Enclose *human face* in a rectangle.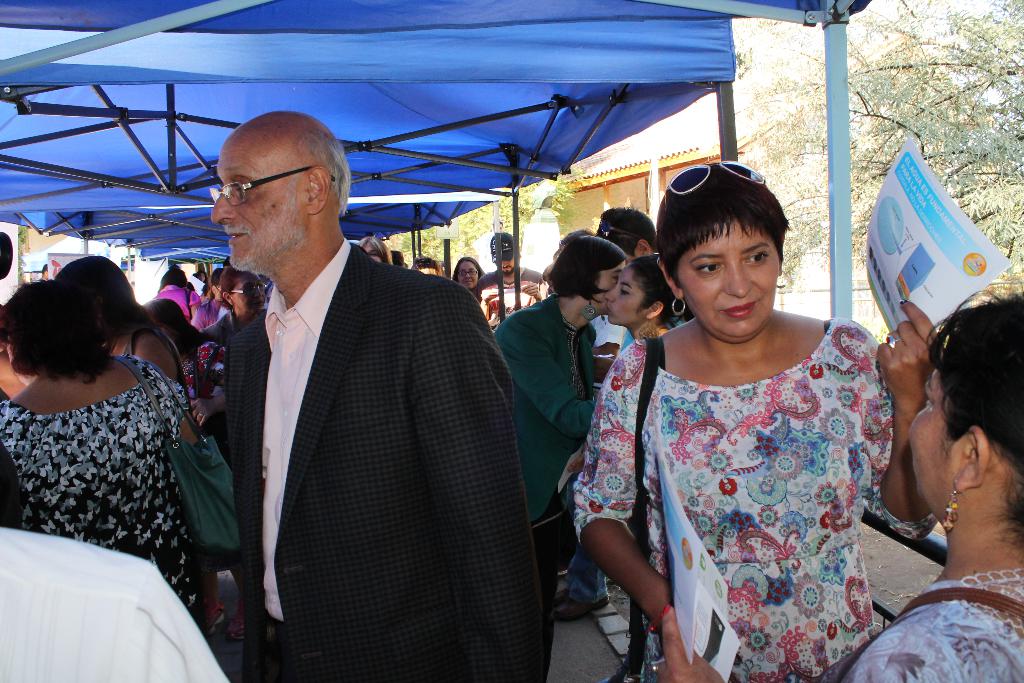
detection(673, 219, 779, 334).
